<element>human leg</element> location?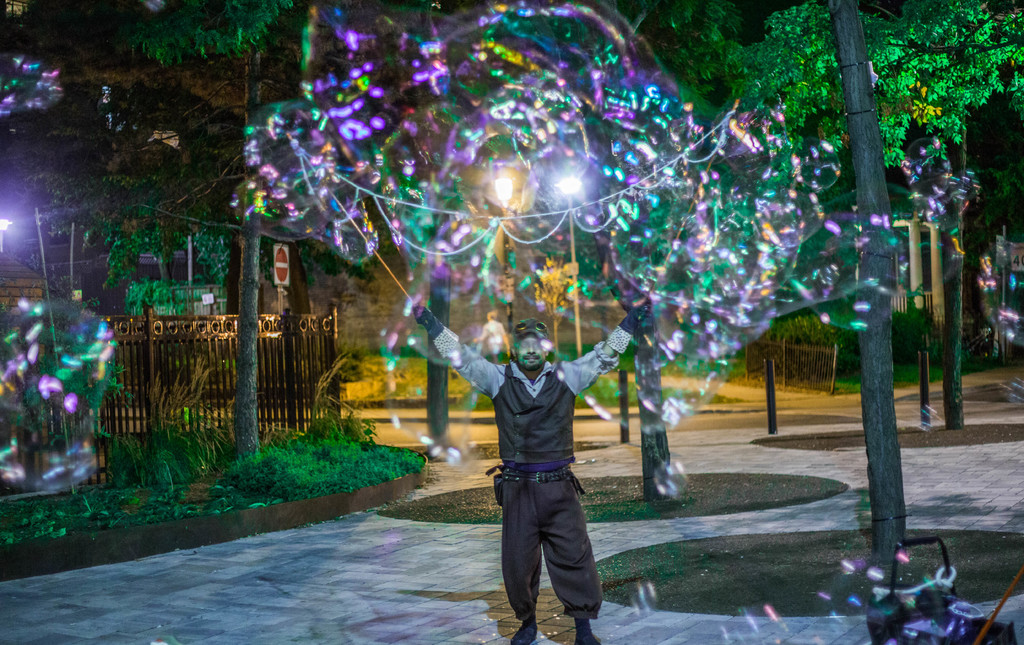
538,471,604,644
